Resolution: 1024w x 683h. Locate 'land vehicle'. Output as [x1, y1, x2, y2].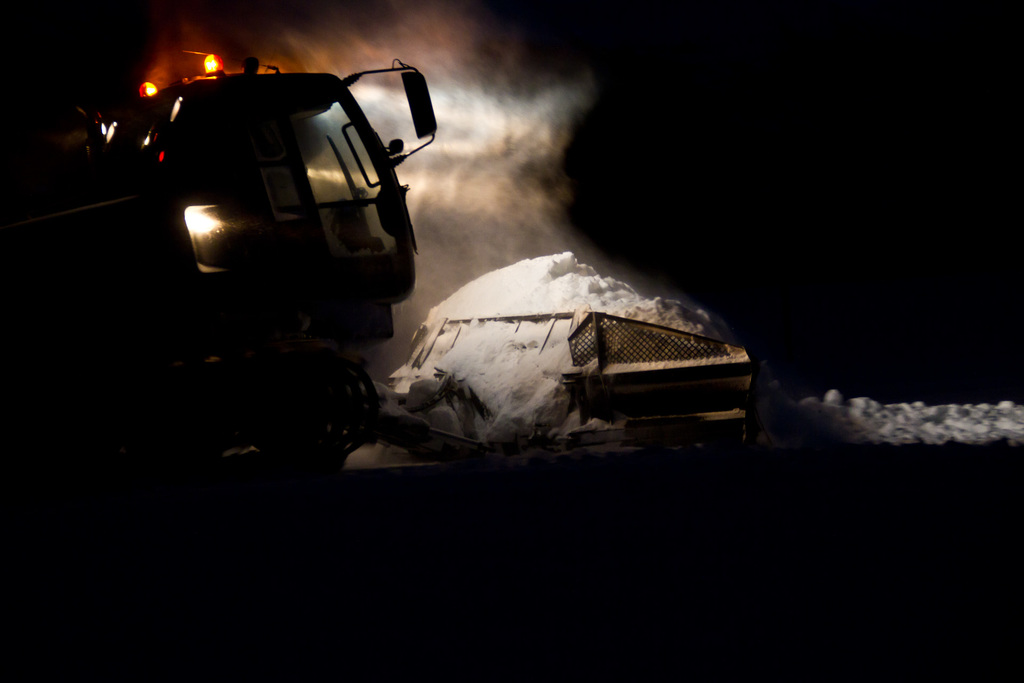
[0, 50, 762, 484].
